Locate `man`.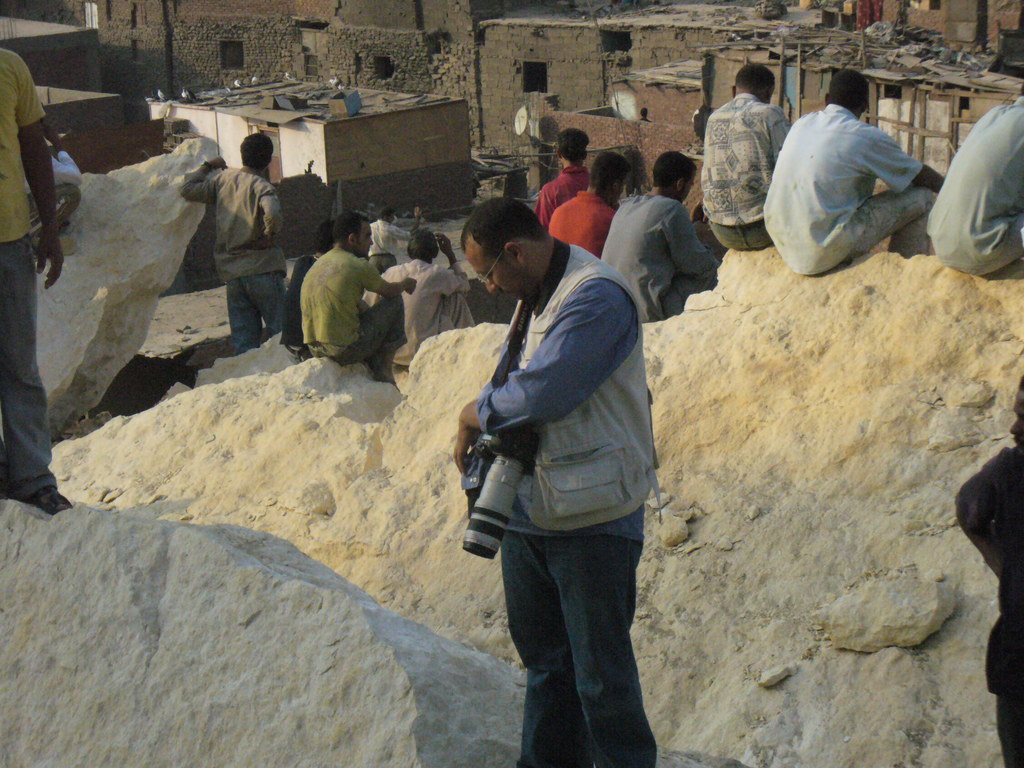
Bounding box: (534,124,592,228).
